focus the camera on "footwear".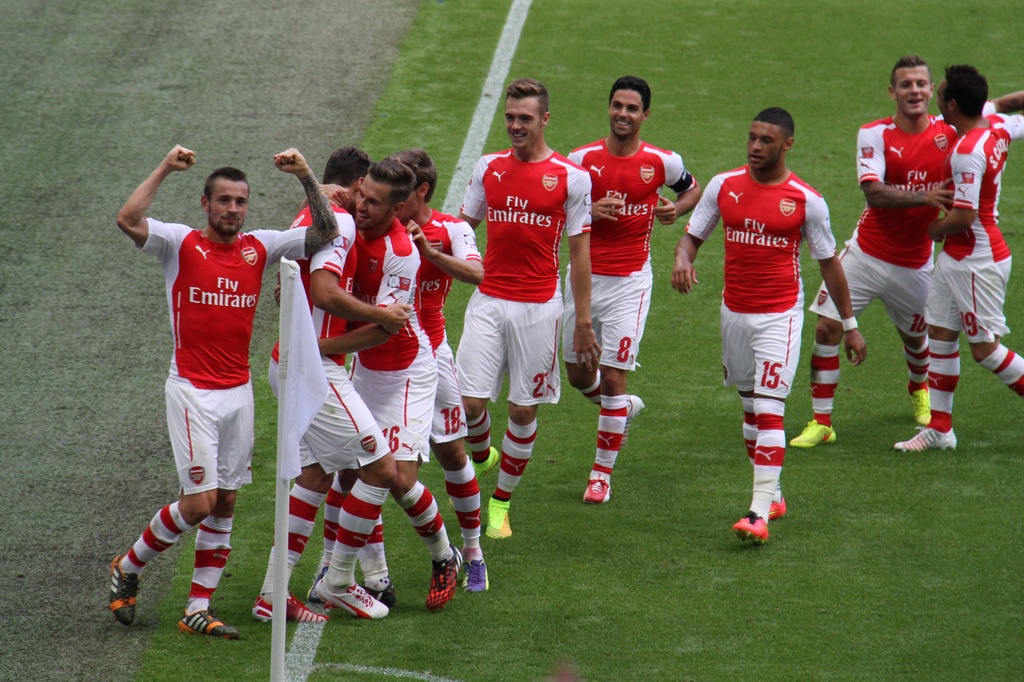
Focus region: box(769, 497, 787, 518).
